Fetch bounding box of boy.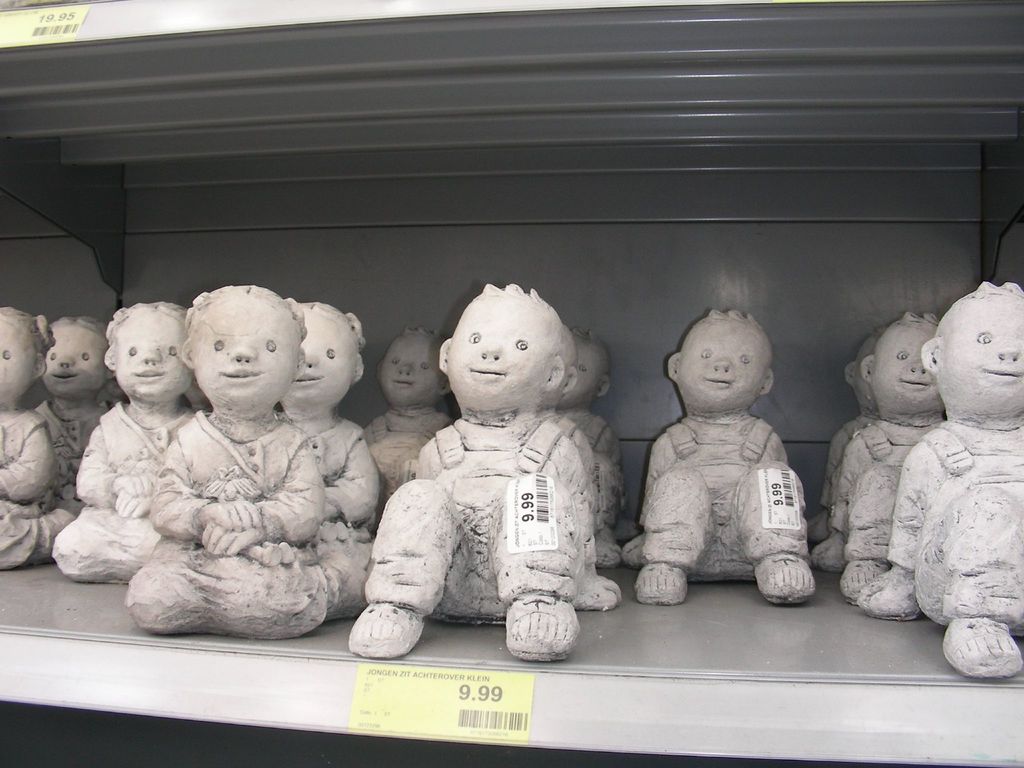
Bbox: [0,291,619,660].
